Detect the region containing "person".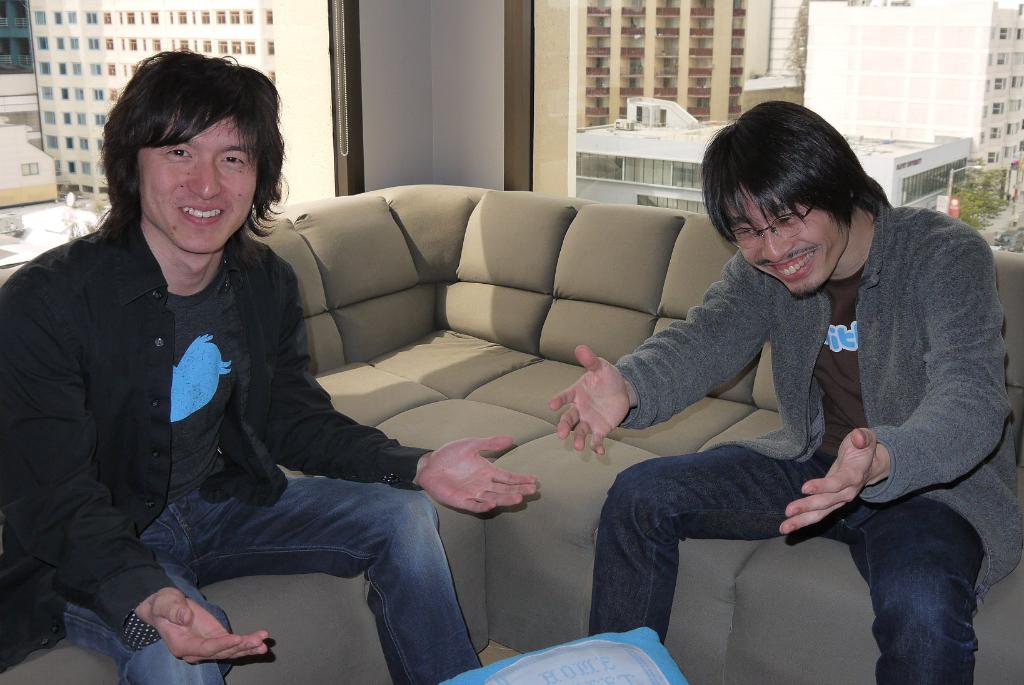
rect(548, 99, 1023, 684).
